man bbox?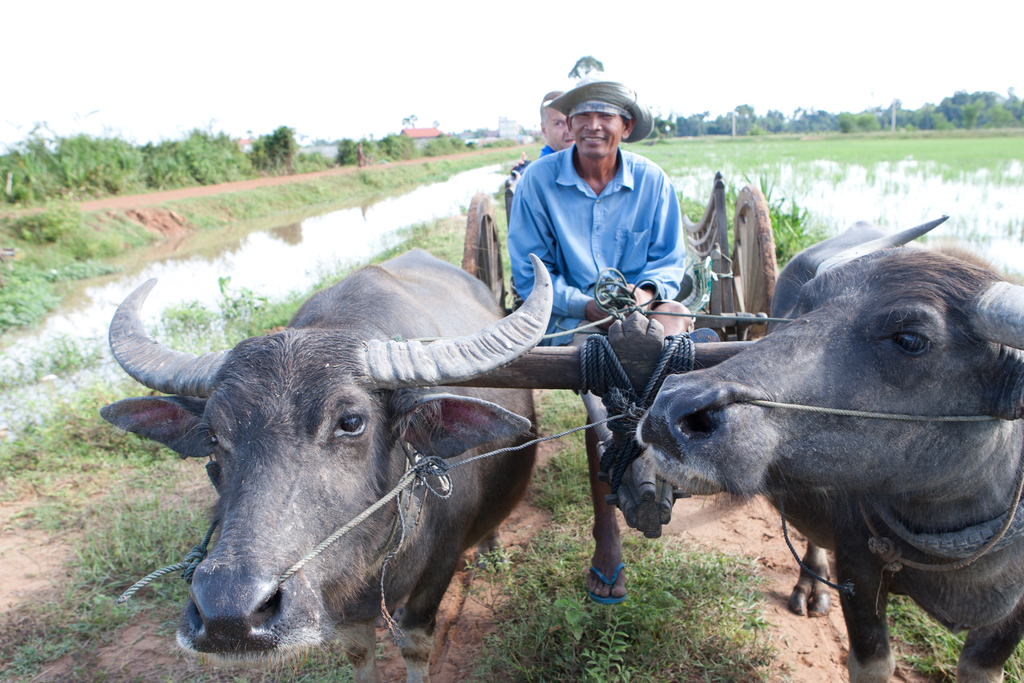
(left=355, top=142, right=366, bottom=168)
